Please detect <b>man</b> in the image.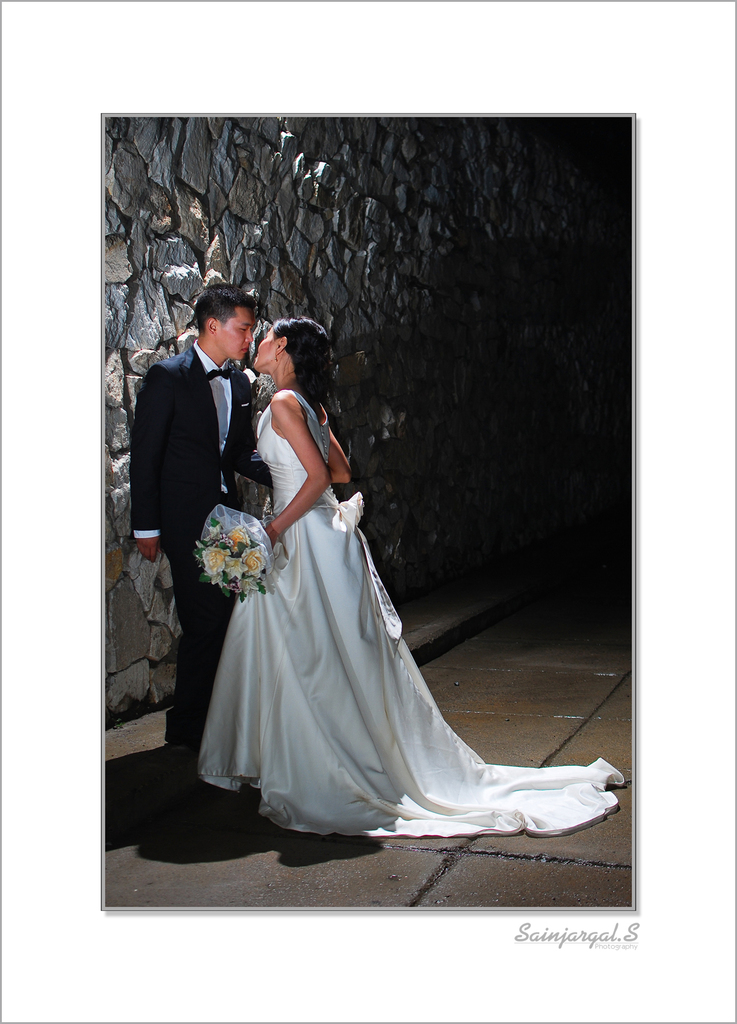
128/274/271/684.
